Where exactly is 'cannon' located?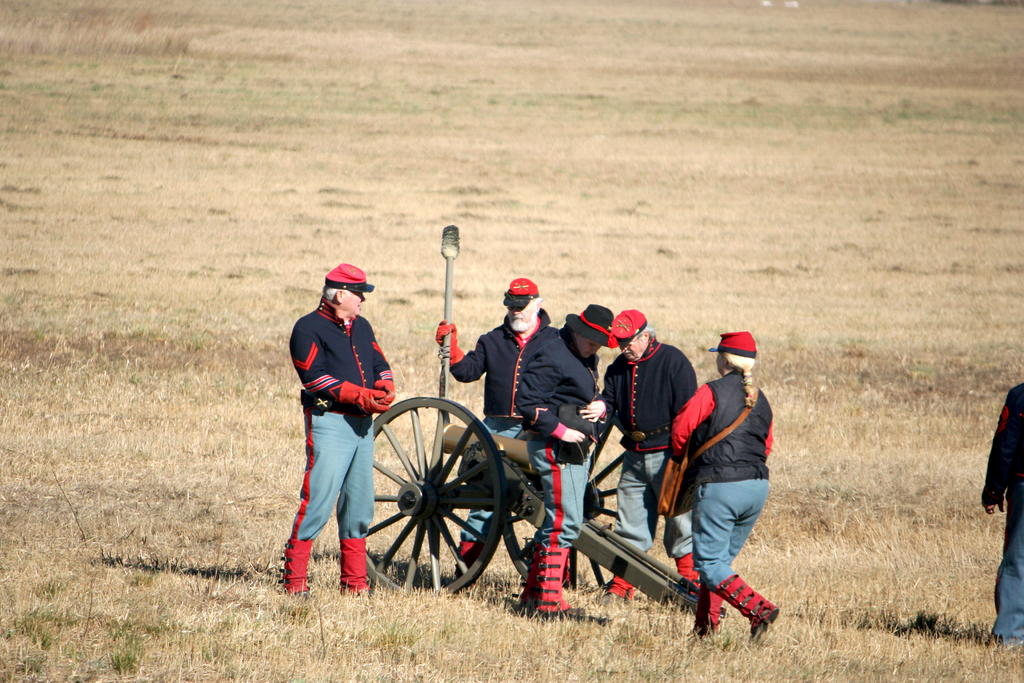
Its bounding box is left=340, top=224, right=723, bottom=627.
